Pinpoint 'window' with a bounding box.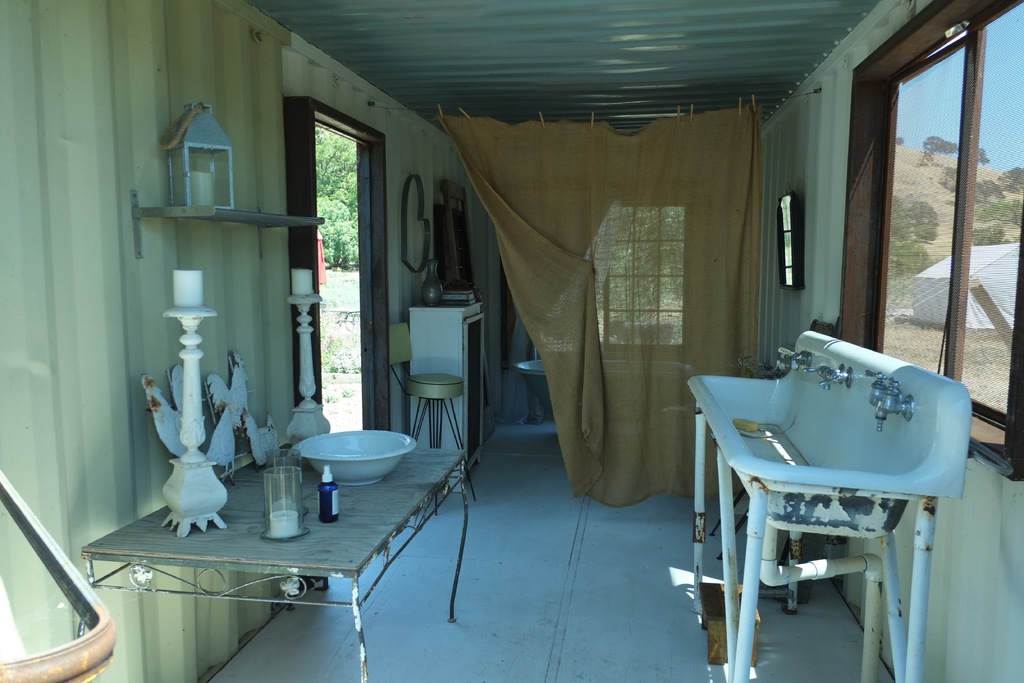
848:0:1023:481.
